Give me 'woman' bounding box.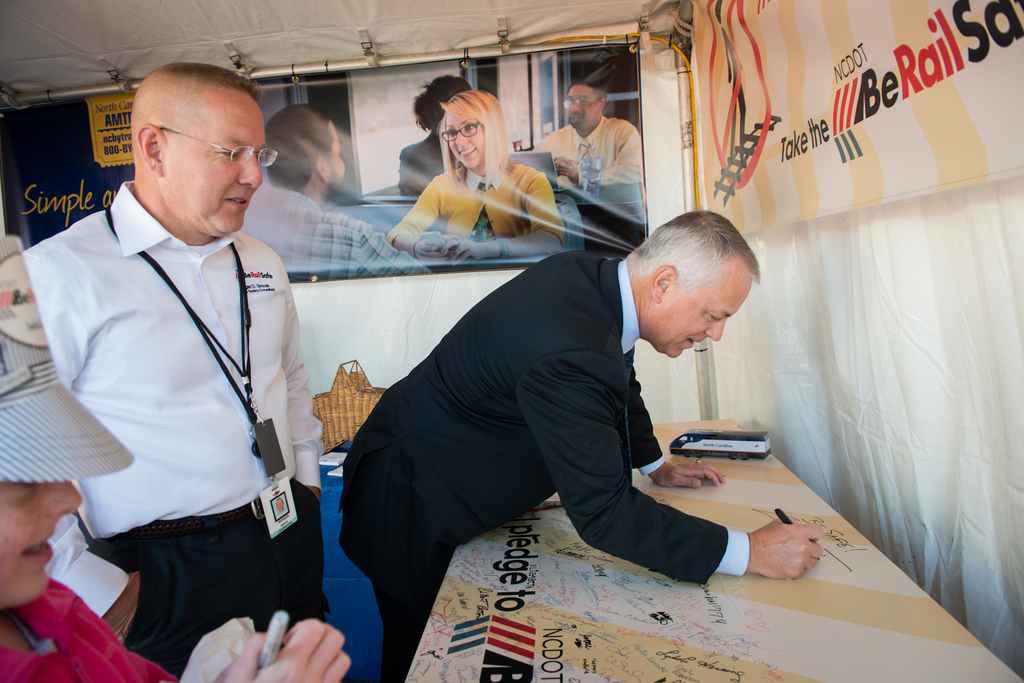
(399, 80, 476, 196).
